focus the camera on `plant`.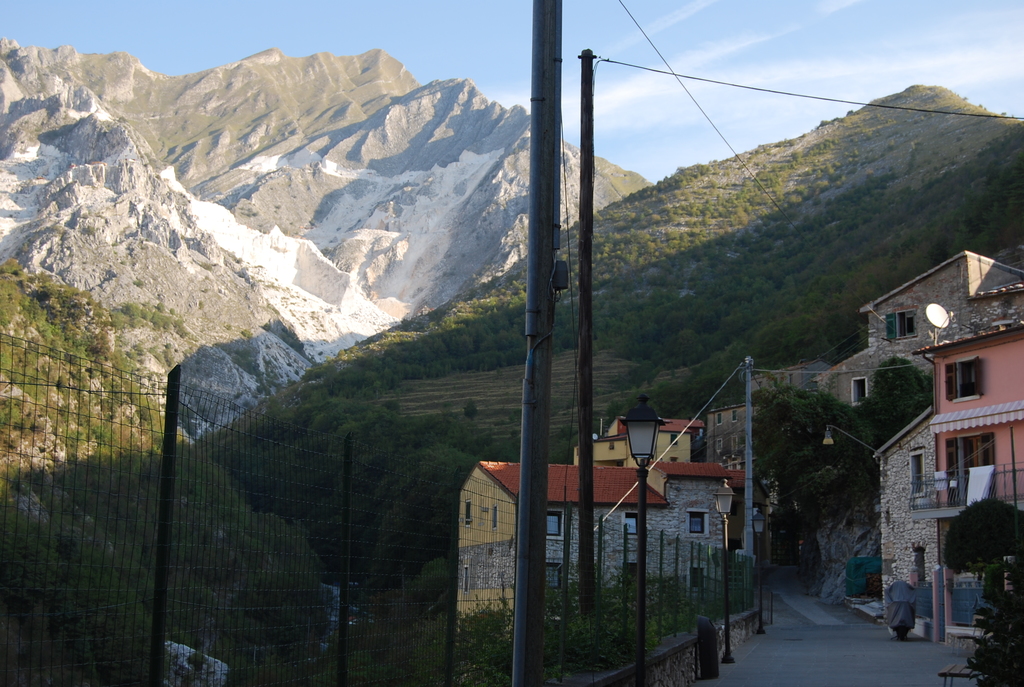
Focus region: box=[947, 496, 1023, 617].
